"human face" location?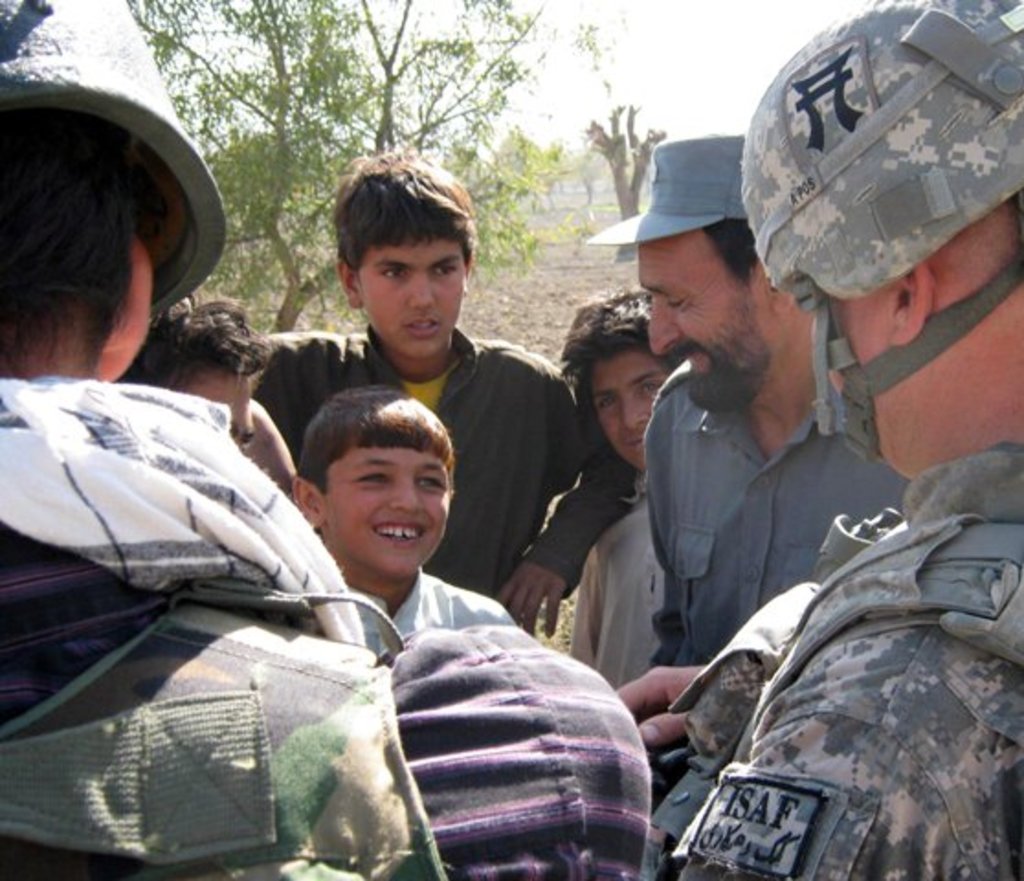
{"x1": 585, "y1": 352, "x2": 673, "y2": 470}
